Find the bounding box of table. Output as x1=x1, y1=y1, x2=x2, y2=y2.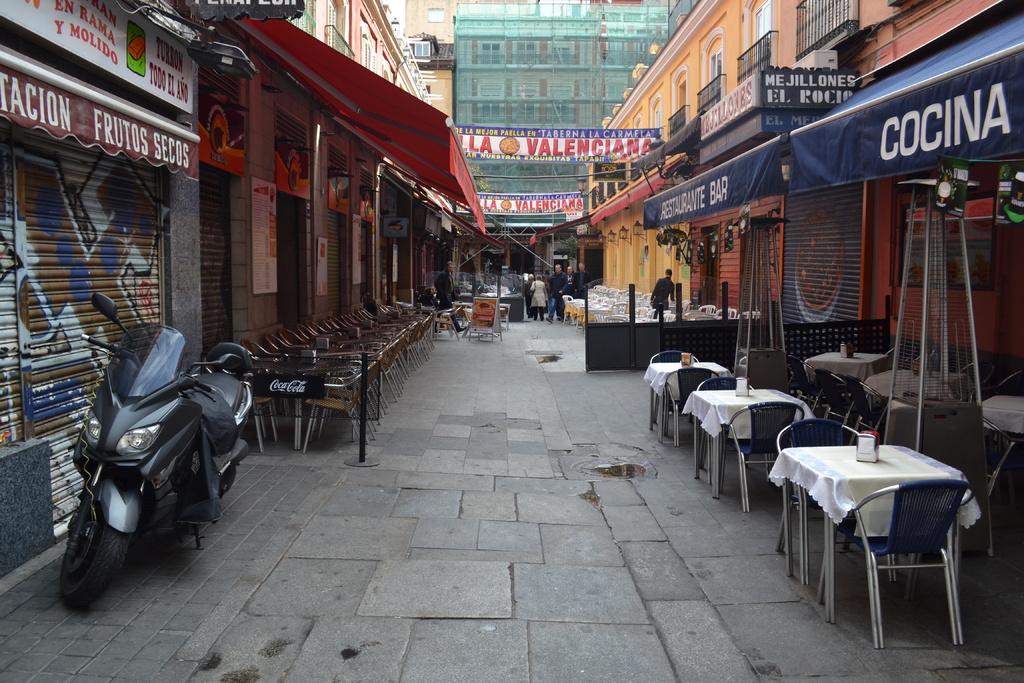
x1=862, y1=366, x2=961, y2=411.
